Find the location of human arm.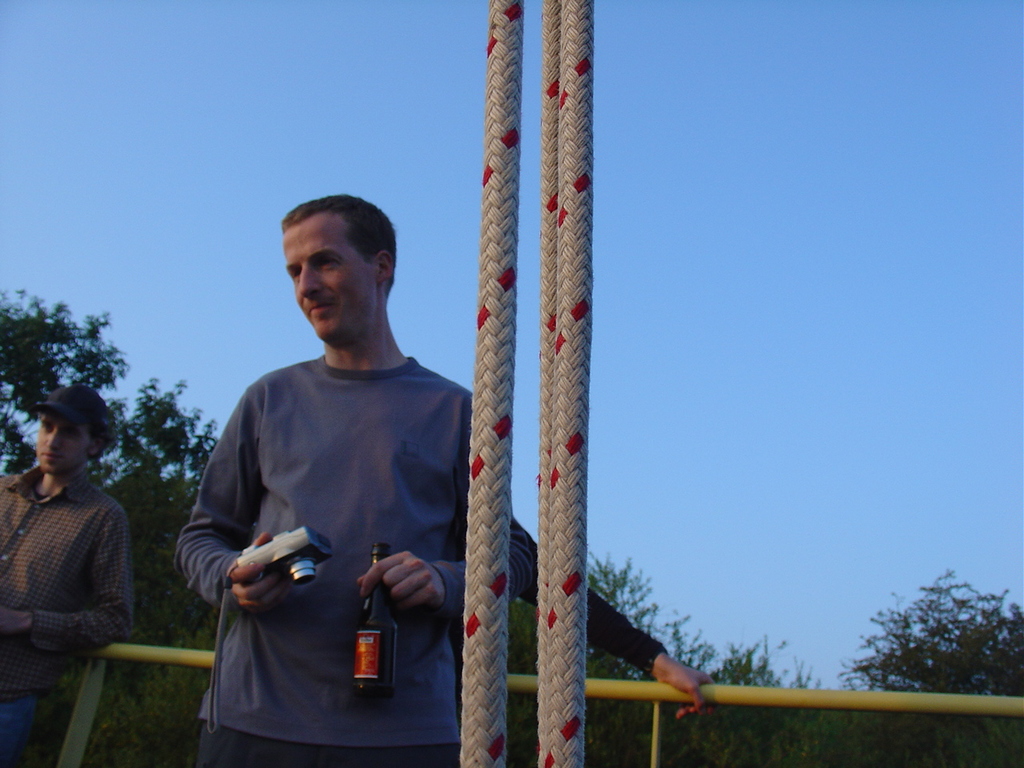
Location: box(164, 387, 293, 606).
